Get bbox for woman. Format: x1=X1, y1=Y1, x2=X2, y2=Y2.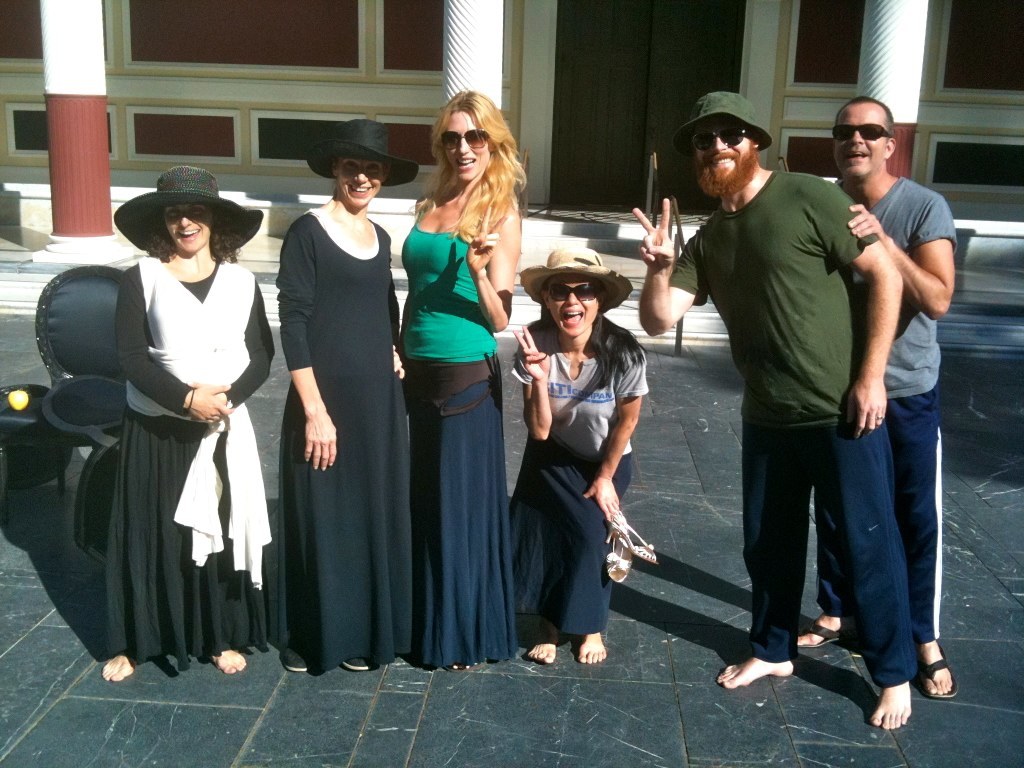
x1=401, y1=87, x2=528, y2=670.
